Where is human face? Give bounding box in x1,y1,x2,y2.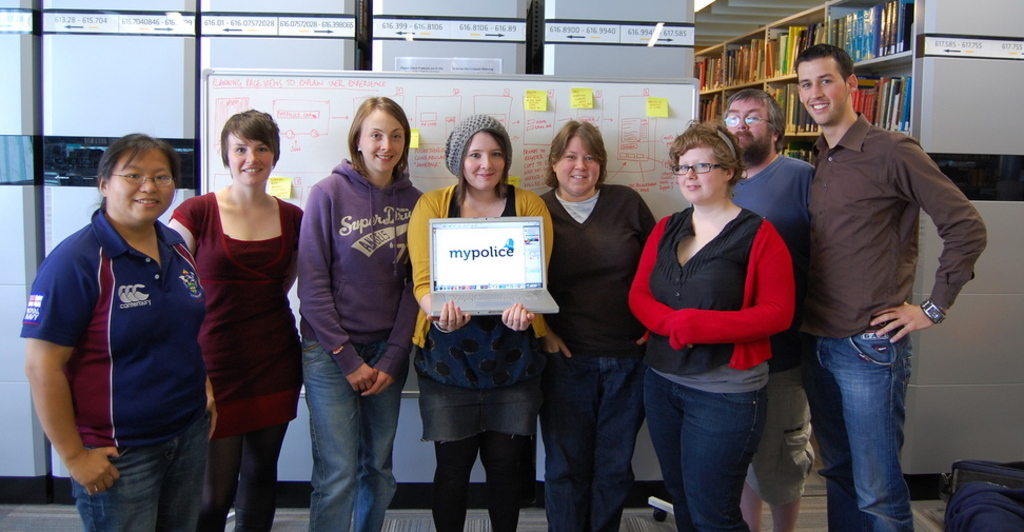
554,140,603,199.
